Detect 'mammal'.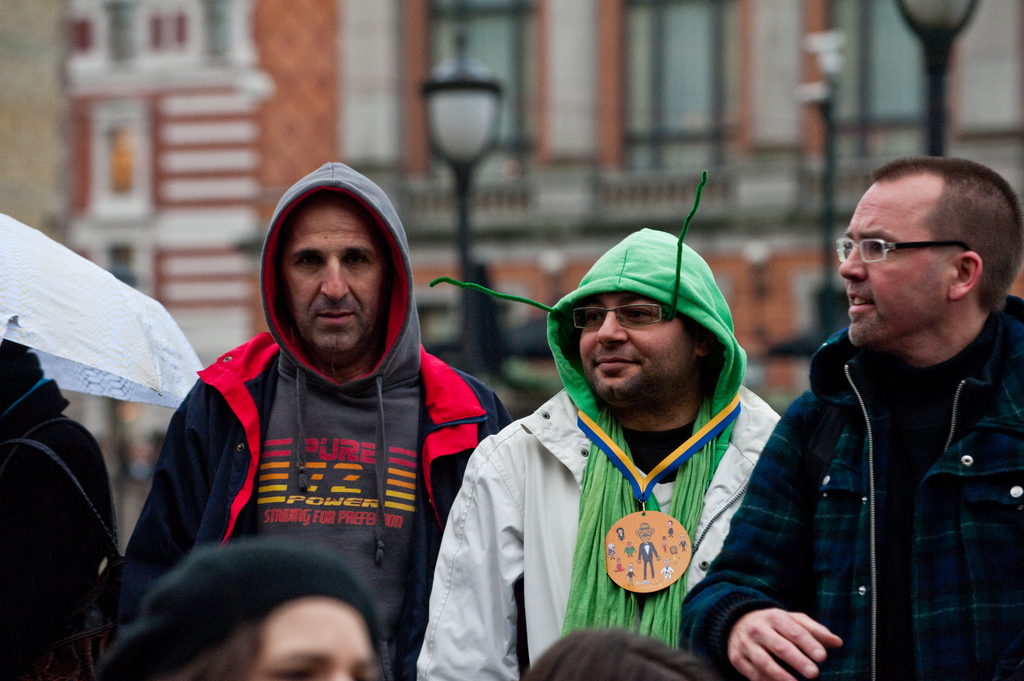
Detected at [0,342,121,680].
